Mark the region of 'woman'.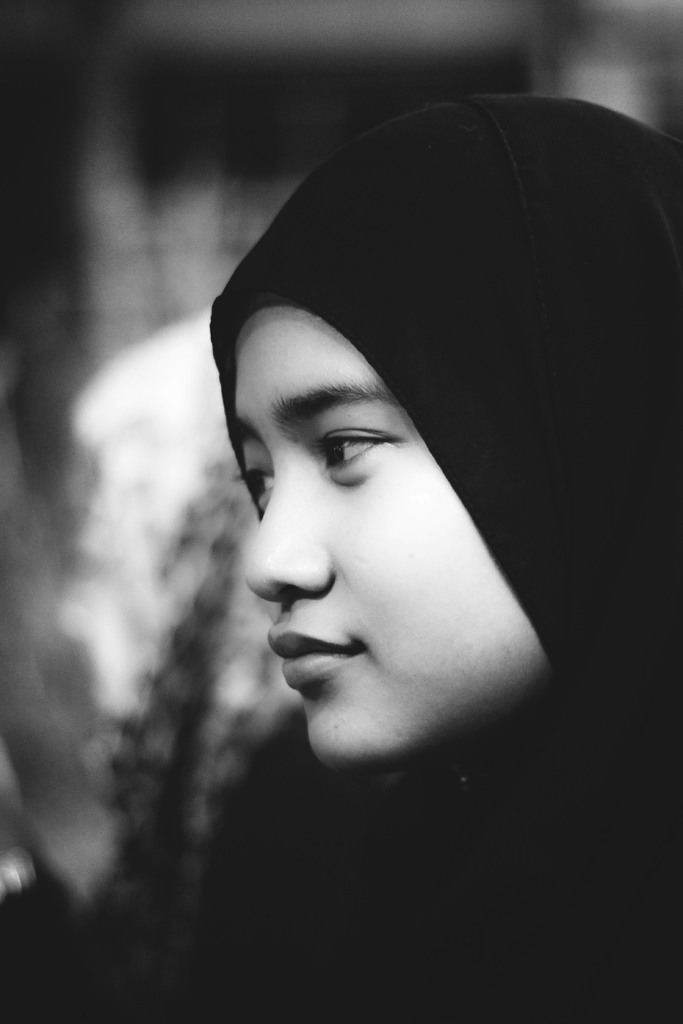
Region: (left=91, top=91, right=682, bottom=1023).
